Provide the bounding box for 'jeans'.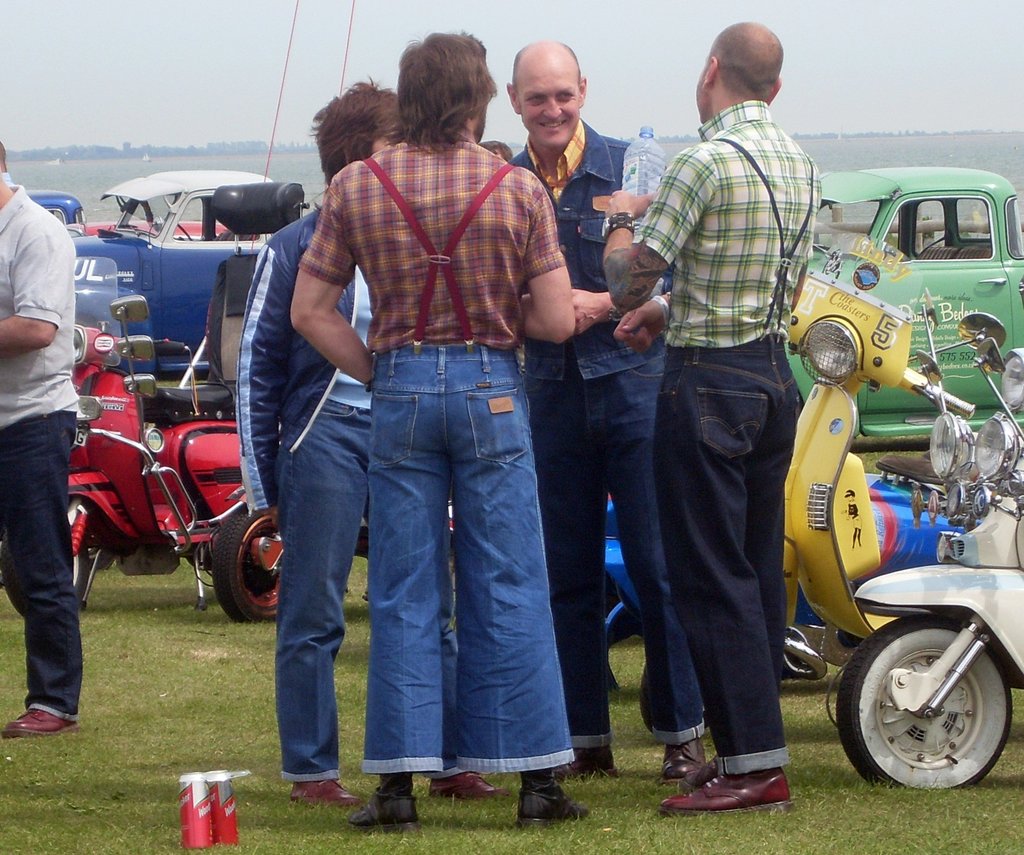
287,400,369,778.
